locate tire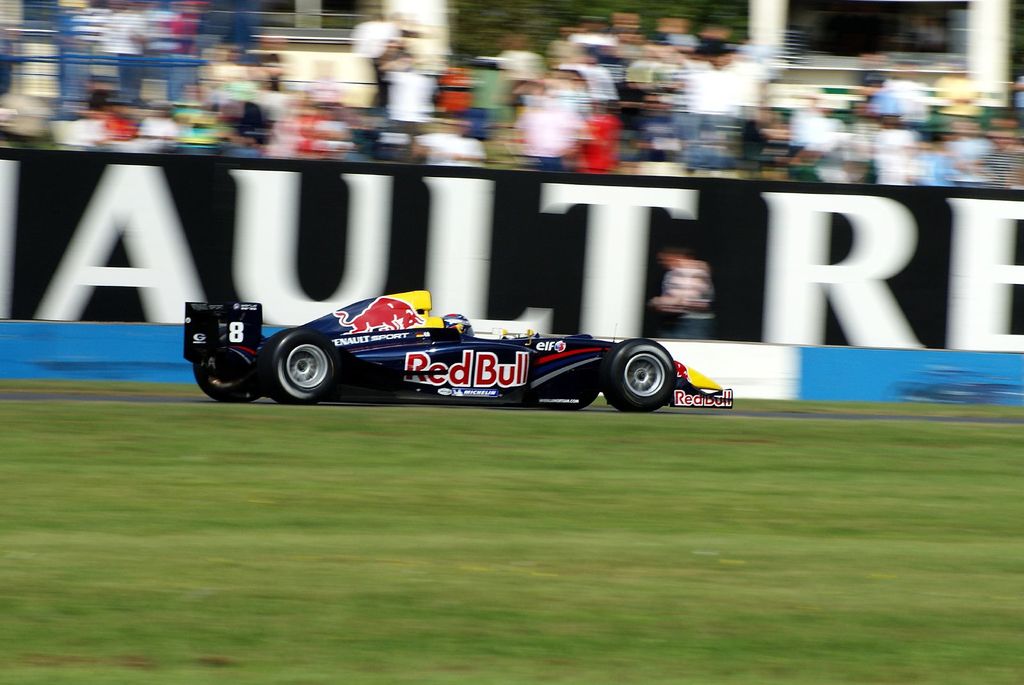
locate(609, 338, 676, 410)
